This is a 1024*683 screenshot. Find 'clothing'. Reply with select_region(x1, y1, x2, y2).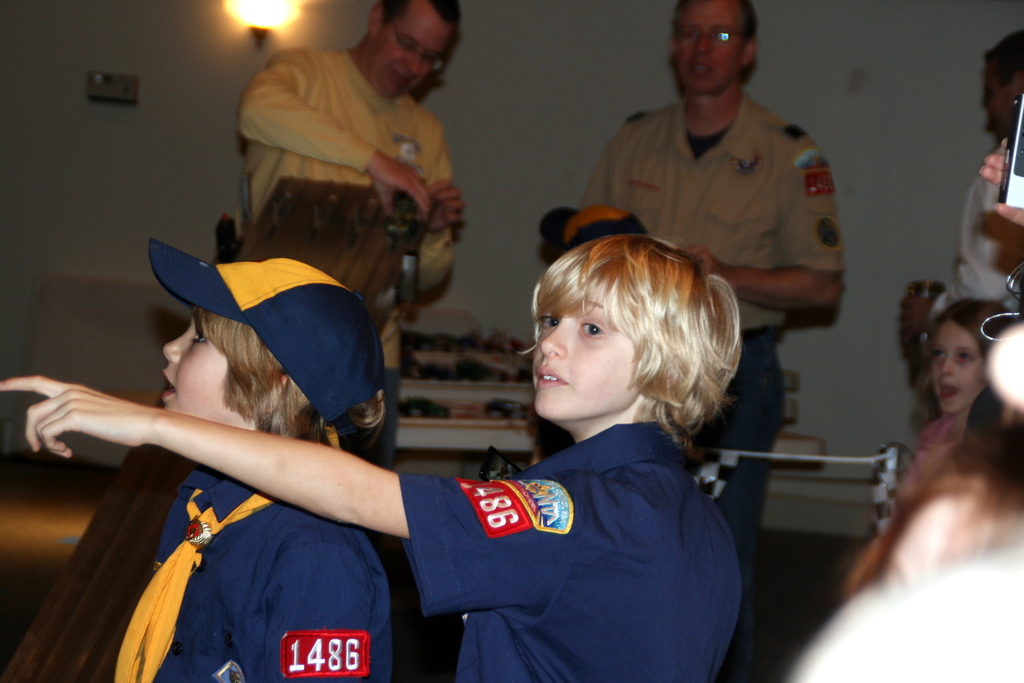
select_region(235, 45, 450, 460).
